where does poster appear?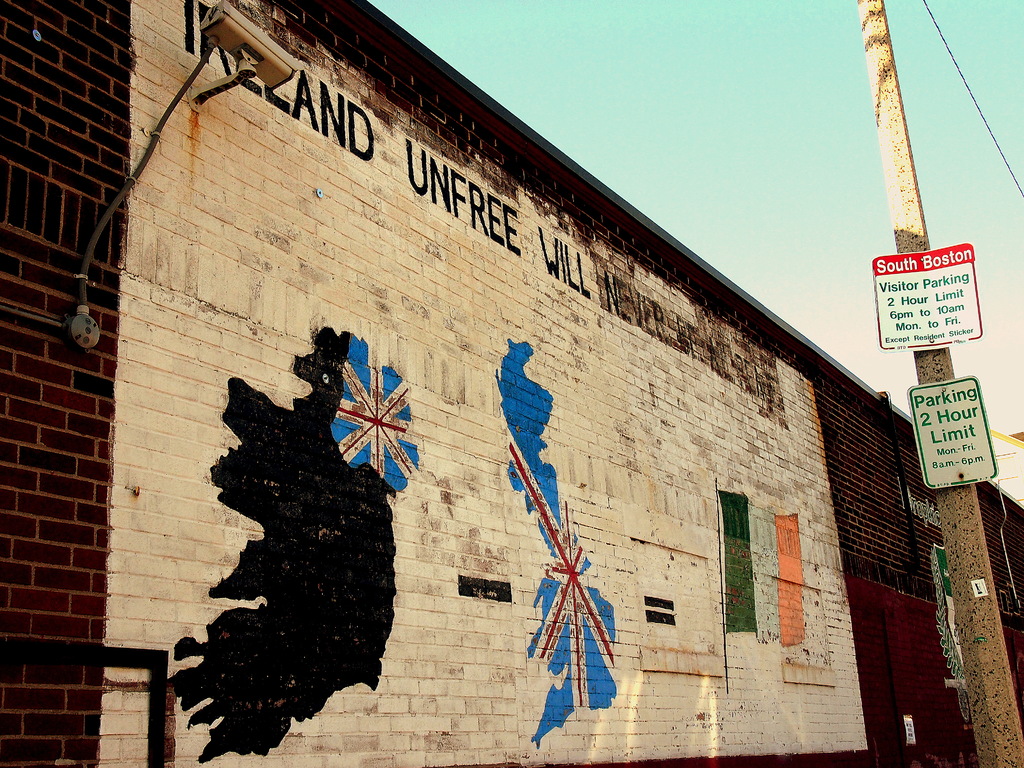
Appears at bbox=(909, 371, 999, 491).
